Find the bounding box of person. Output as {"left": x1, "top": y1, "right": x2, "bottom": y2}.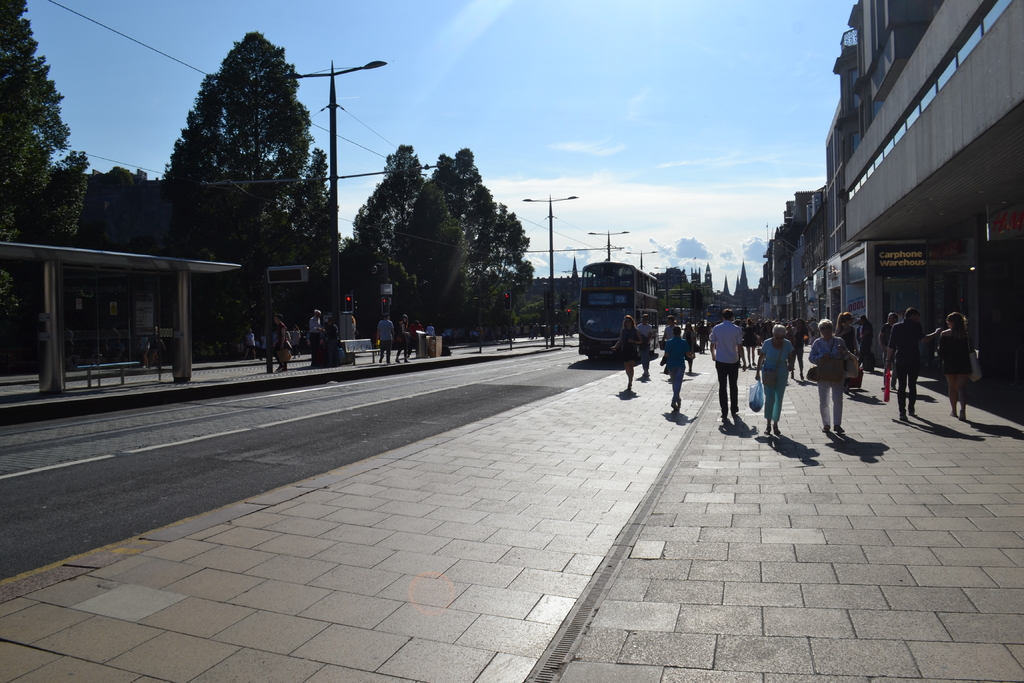
{"left": 373, "top": 309, "right": 397, "bottom": 365}.
